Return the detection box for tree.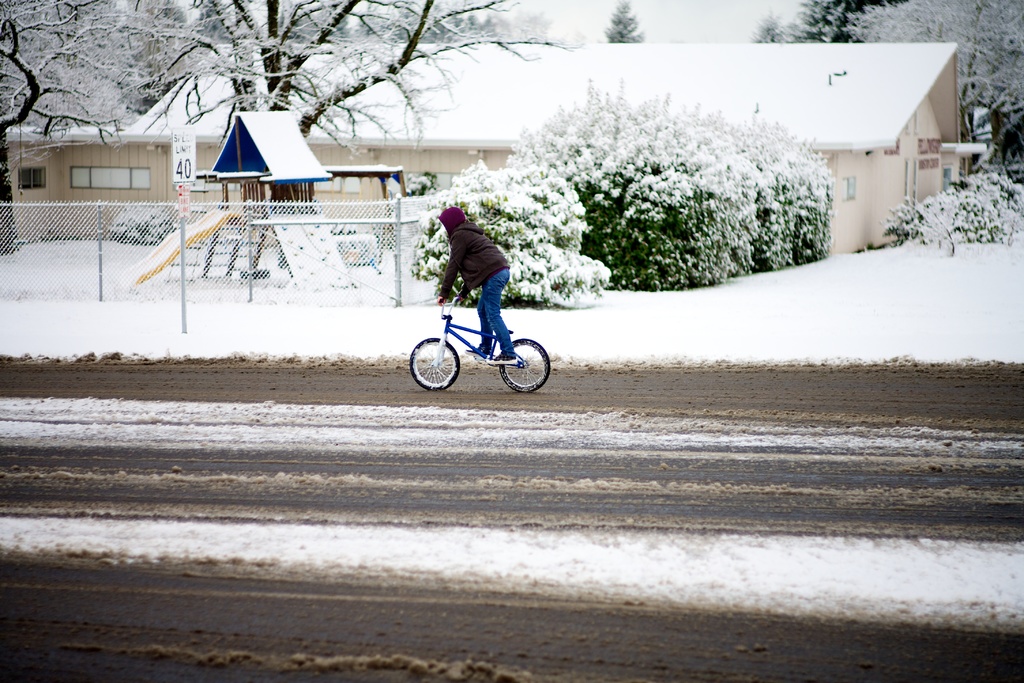
<region>96, 0, 589, 267</region>.
